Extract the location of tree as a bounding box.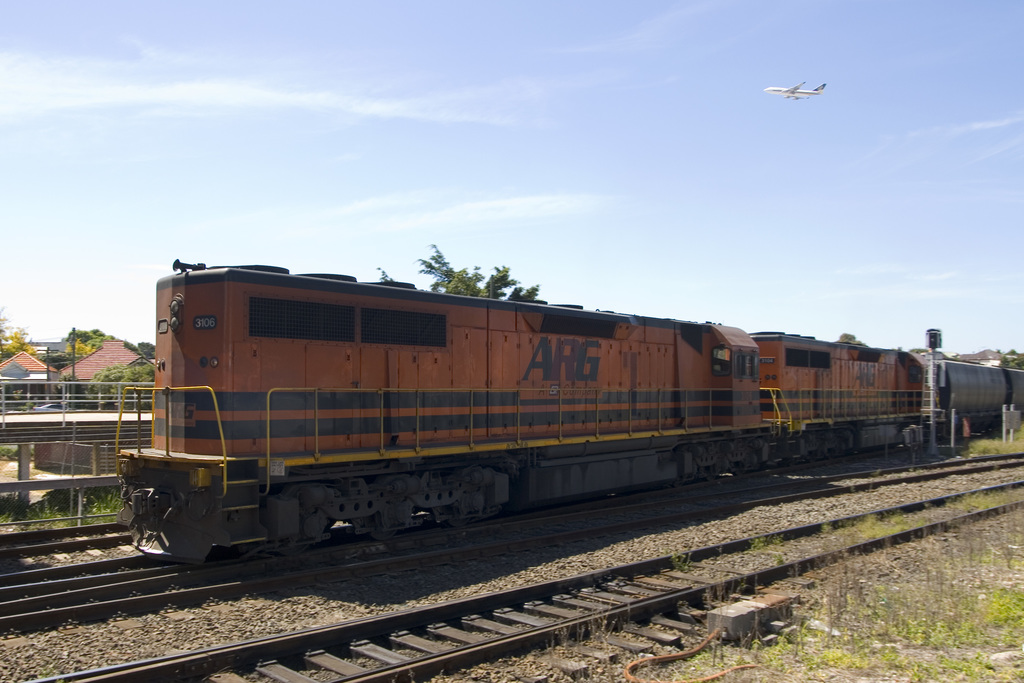
select_region(125, 340, 170, 372).
